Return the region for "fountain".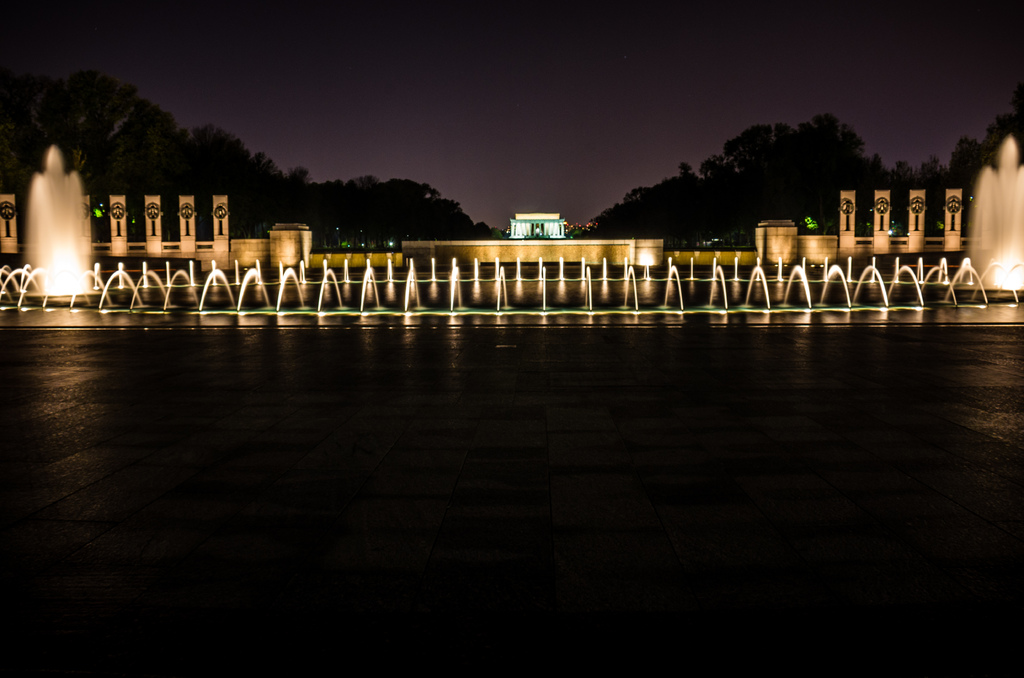
(4,117,99,300).
